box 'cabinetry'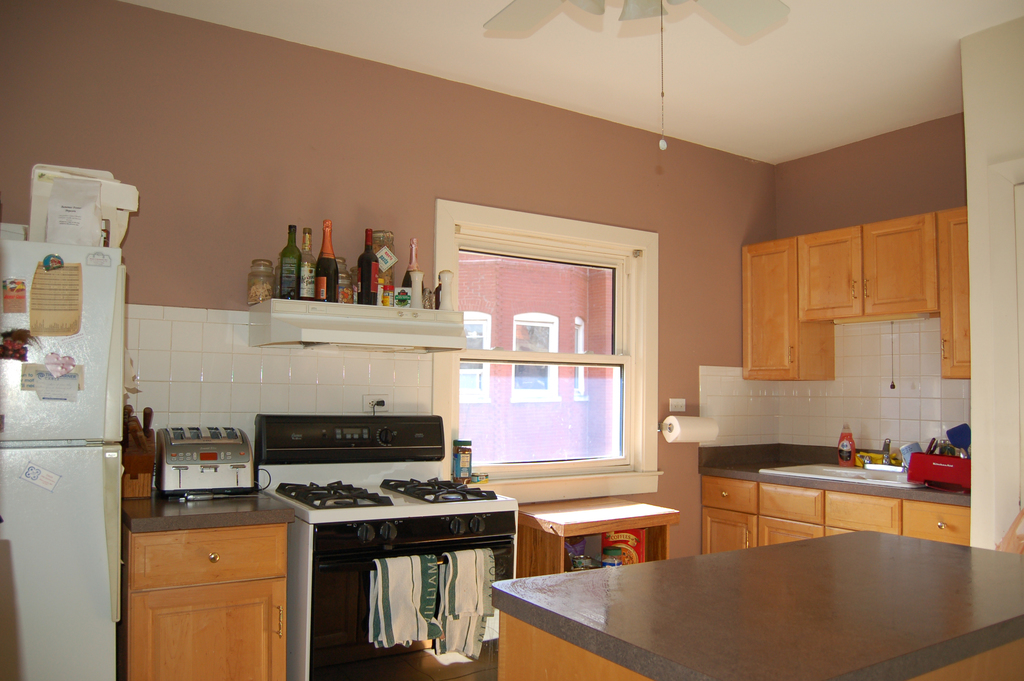
Rect(863, 210, 940, 323)
